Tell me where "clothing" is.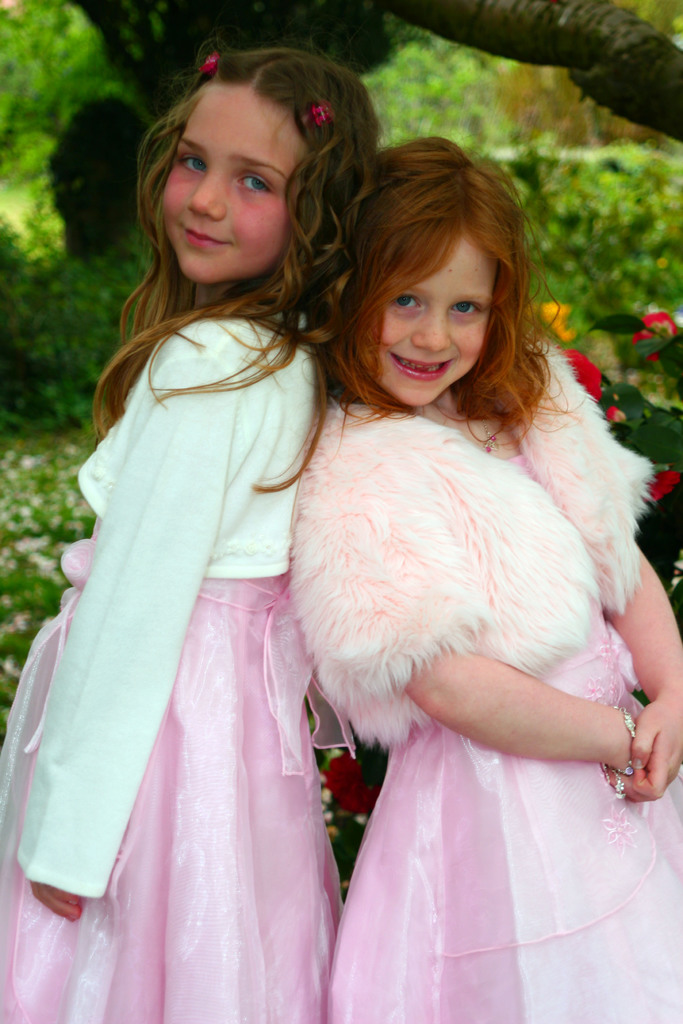
"clothing" is at {"x1": 23, "y1": 259, "x2": 365, "y2": 977}.
